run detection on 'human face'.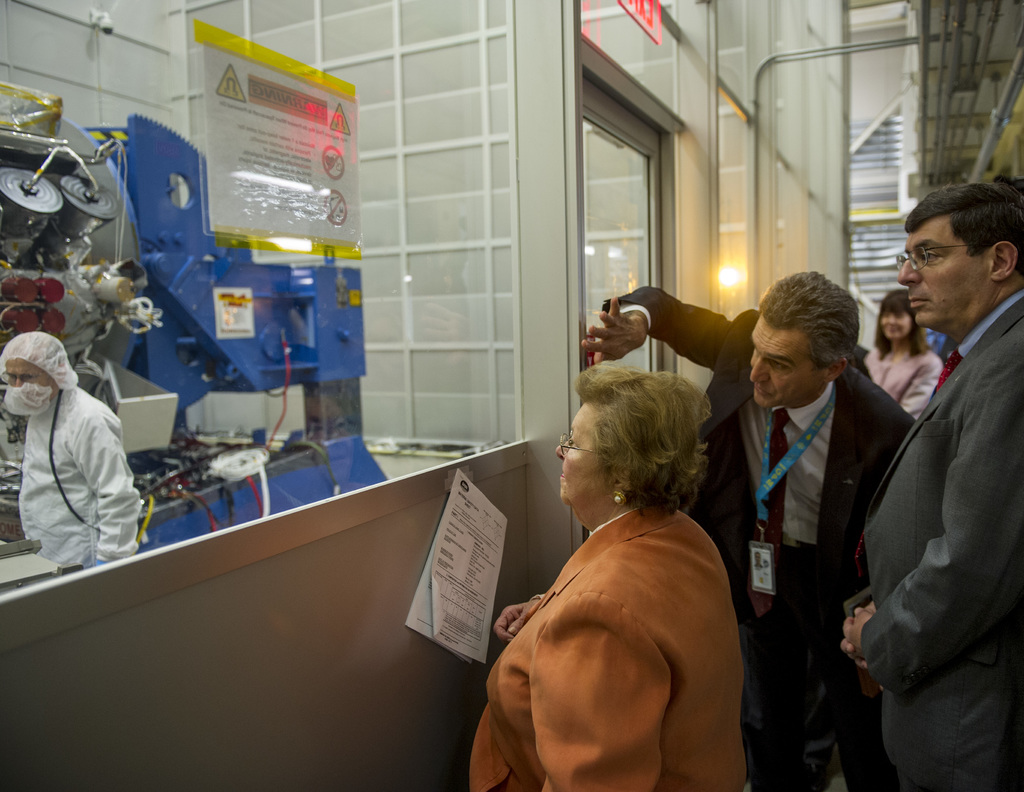
Result: BBox(556, 399, 605, 499).
